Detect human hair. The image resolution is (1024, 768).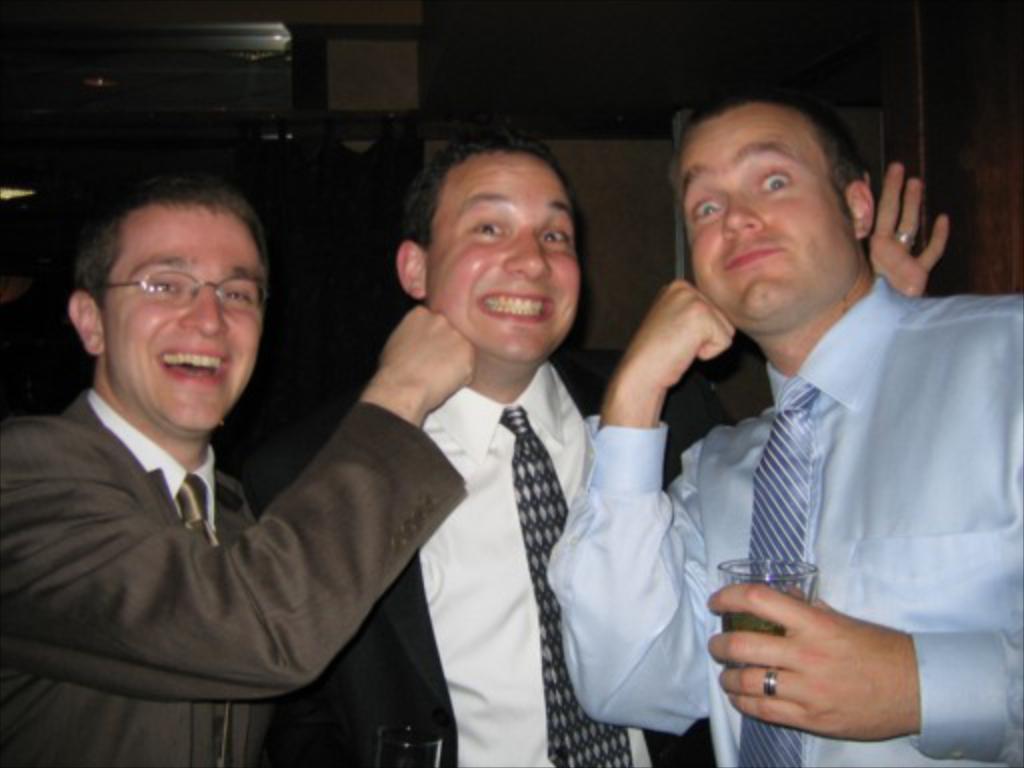
bbox=(672, 86, 870, 214).
